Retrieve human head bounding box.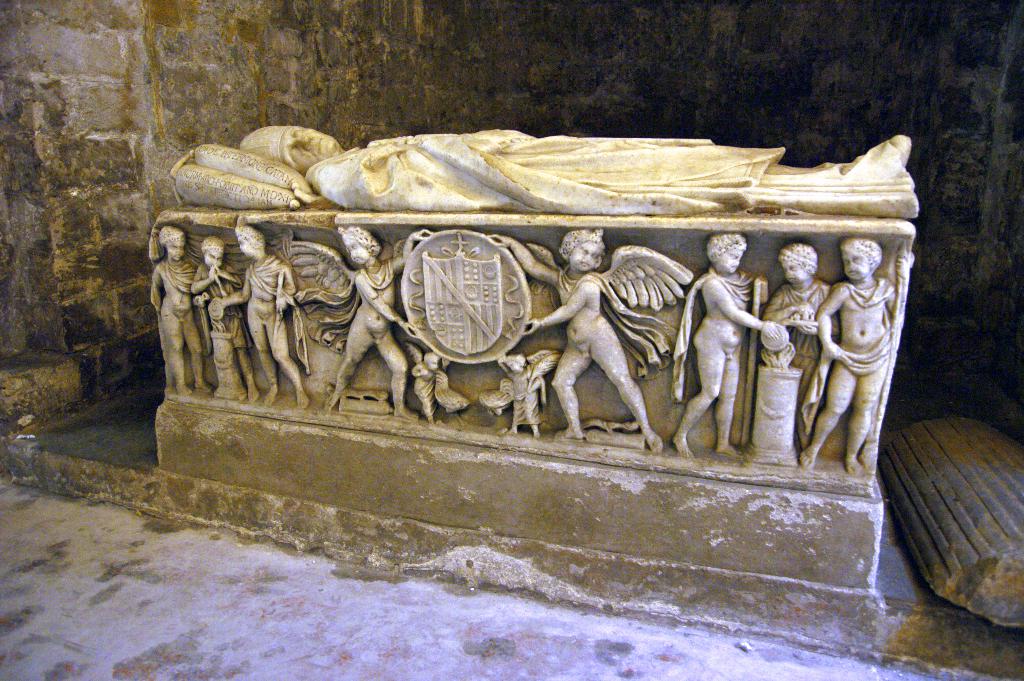
Bounding box: 424/354/440/371.
